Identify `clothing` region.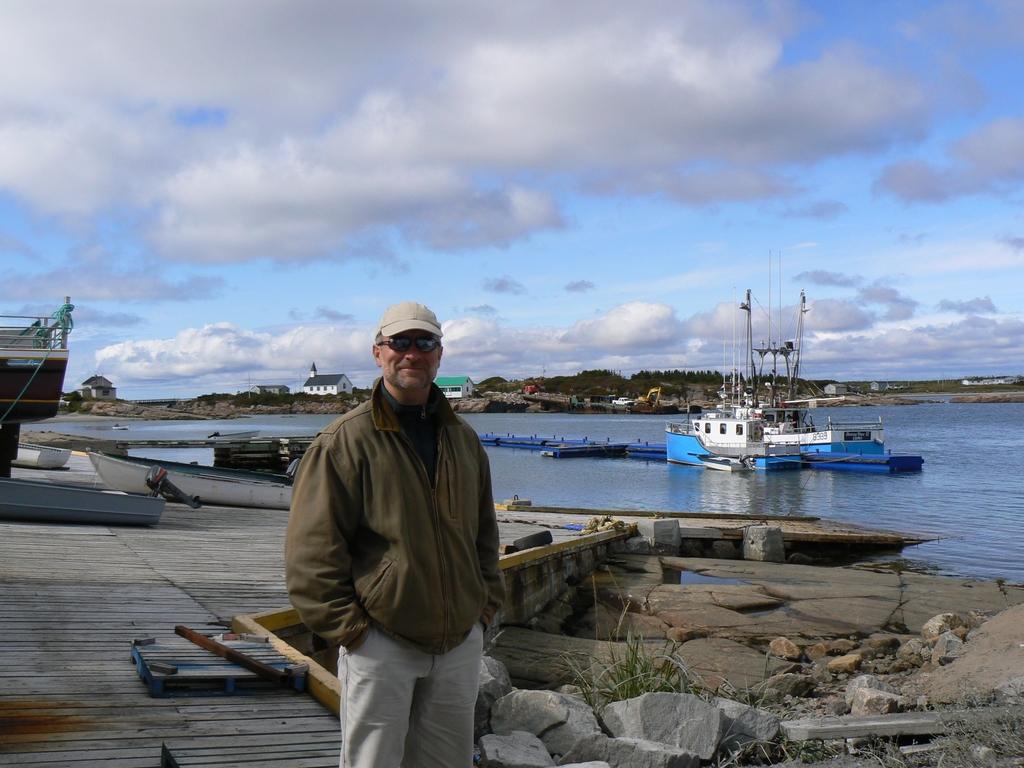
Region: rect(280, 370, 482, 767).
